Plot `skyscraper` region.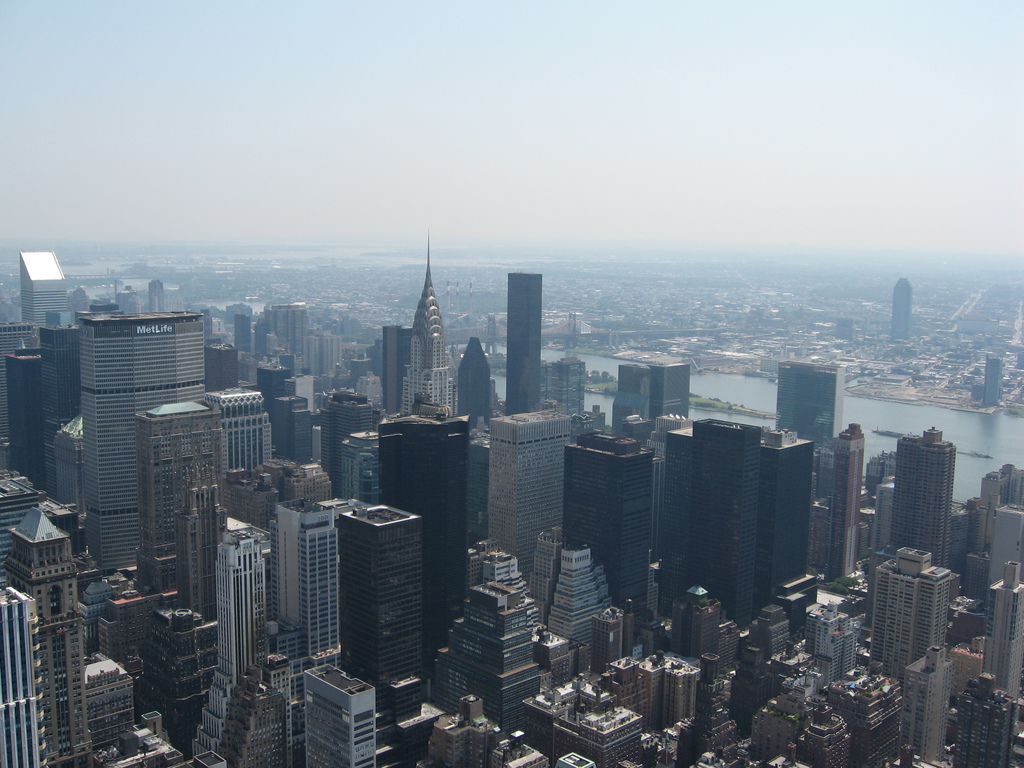
Plotted at <bbox>679, 411, 761, 620</bbox>.
